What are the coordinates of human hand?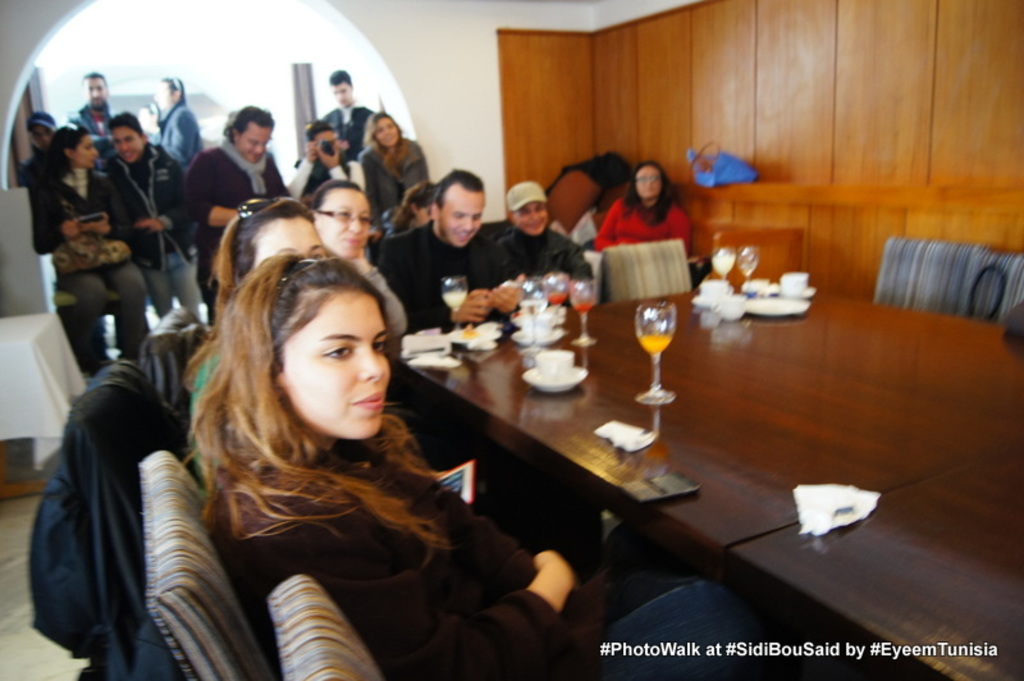
{"x1": 141, "y1": 218, "x2": 165, "y2": 237}.
